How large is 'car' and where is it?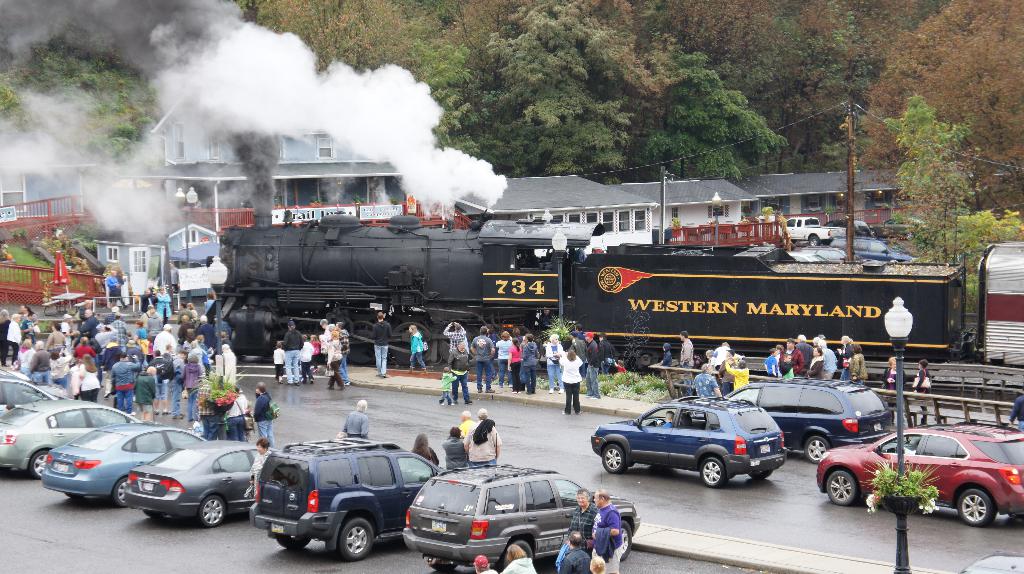
Bounding box: locate(780, 216, 842, 248).
